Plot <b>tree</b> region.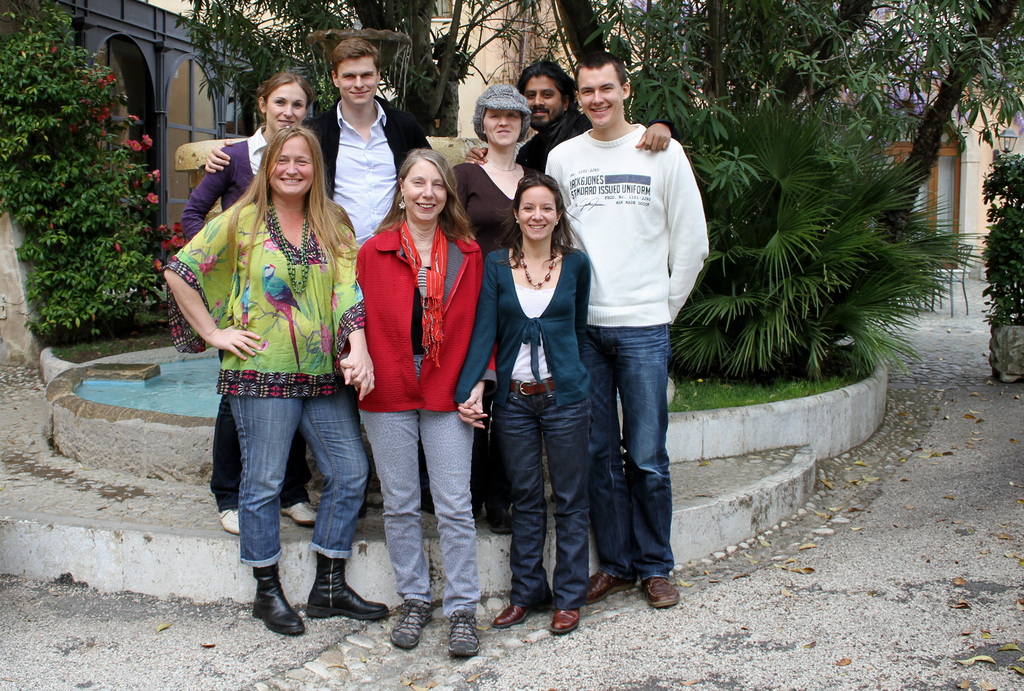
Plotted at {"x1": 0, "y1": 4, "x2": 168, "y2": 379}.
